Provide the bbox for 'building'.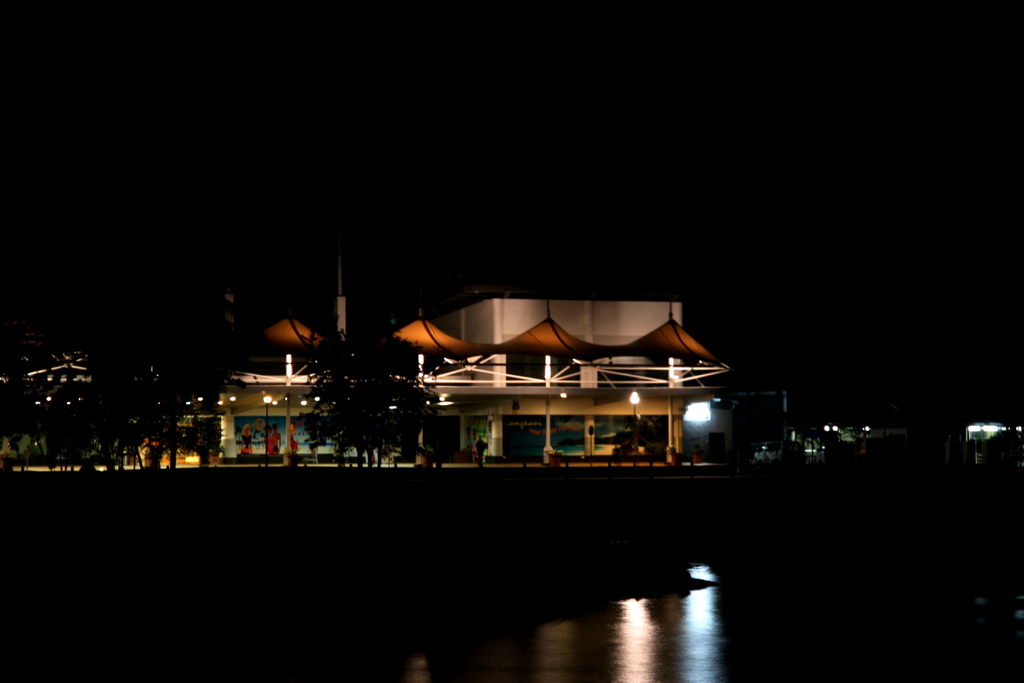
region(149, 281, 728, 465).
